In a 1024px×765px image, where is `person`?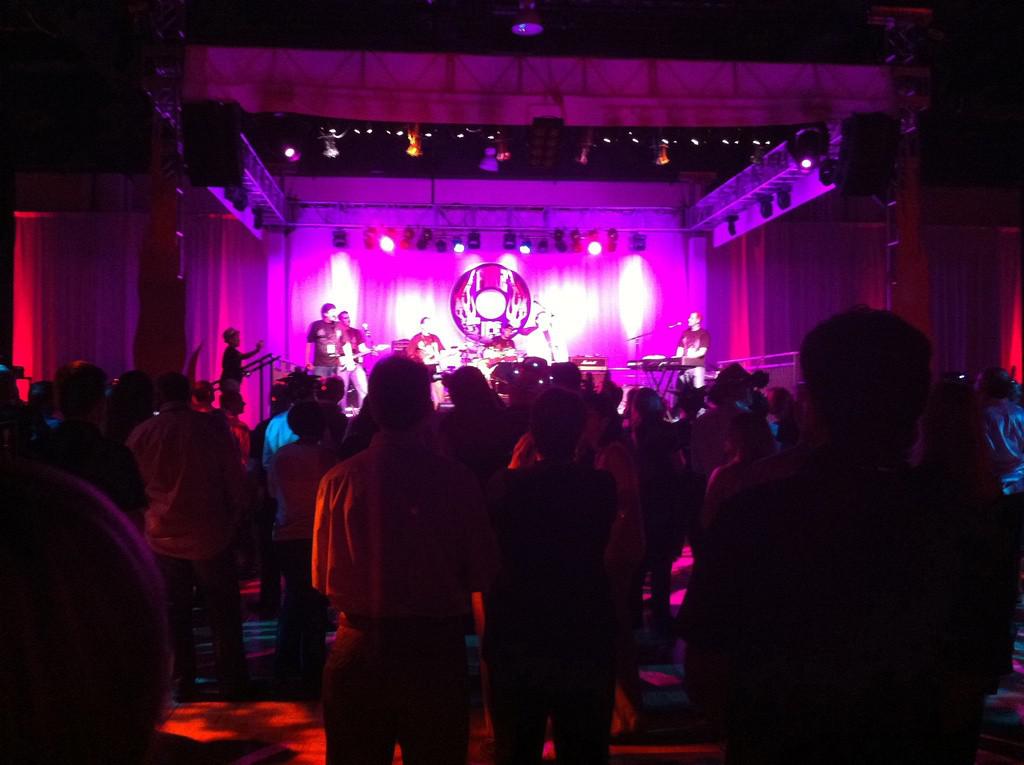
BBox(305, 297, 344, 383).
